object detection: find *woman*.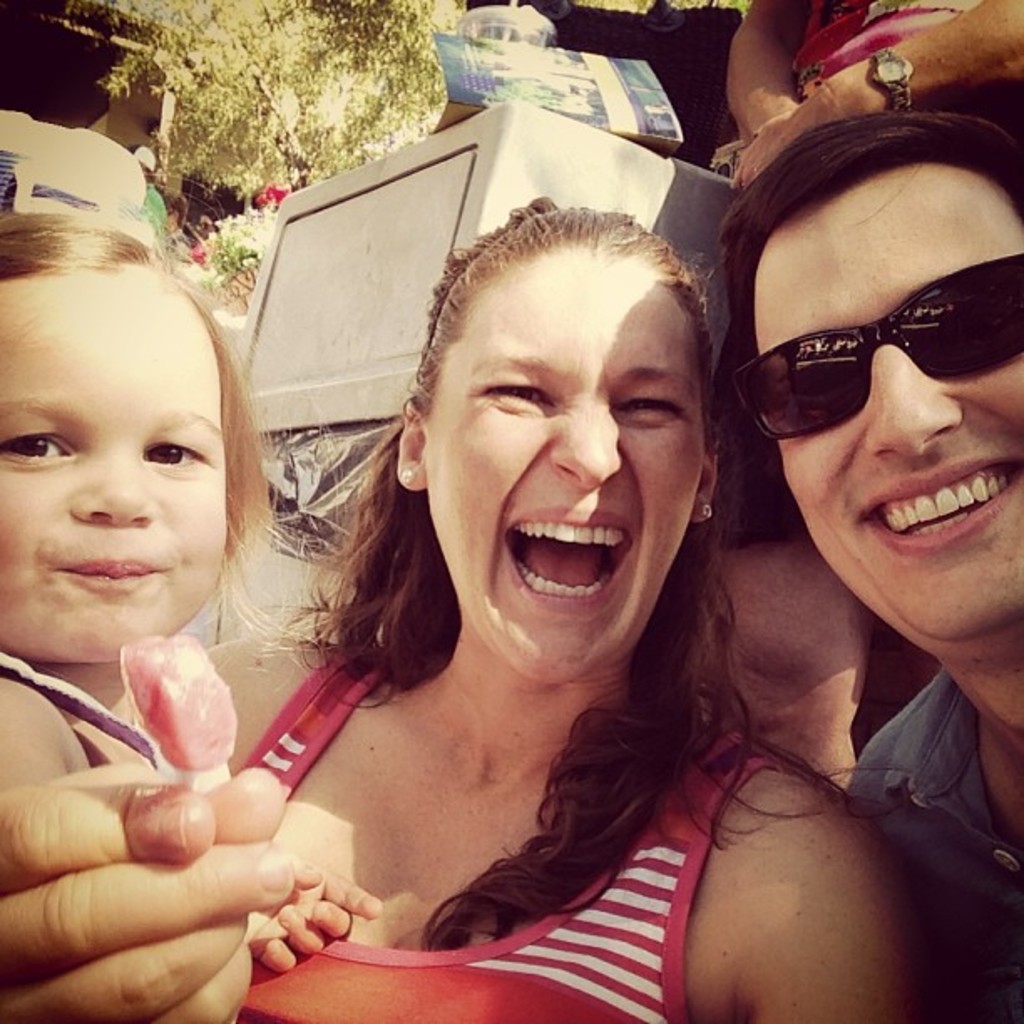
<box>192,204,950,1022</box>.
